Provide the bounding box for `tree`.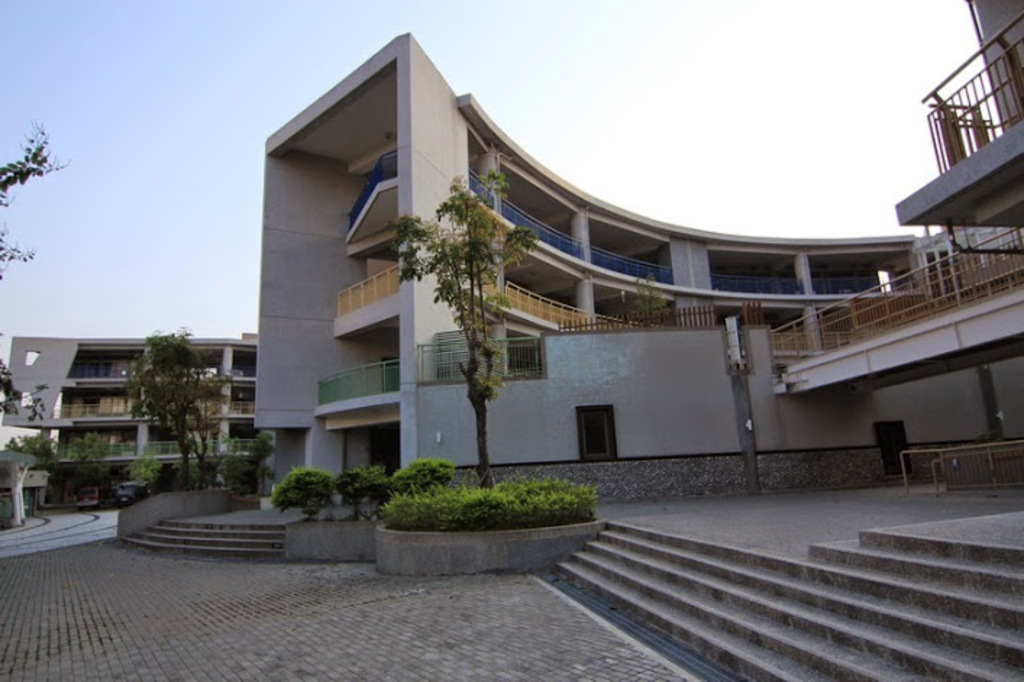
[x1=390, y1=164, x2=539, y2=497].
